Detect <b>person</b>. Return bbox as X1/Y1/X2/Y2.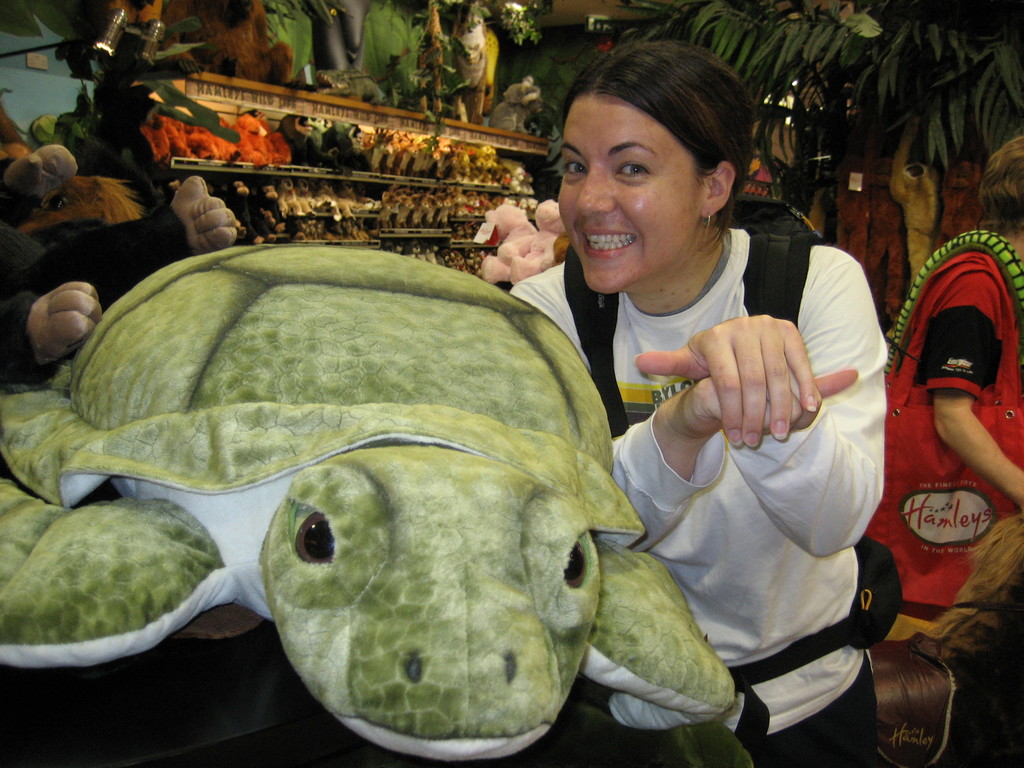
503/43/888/767.
